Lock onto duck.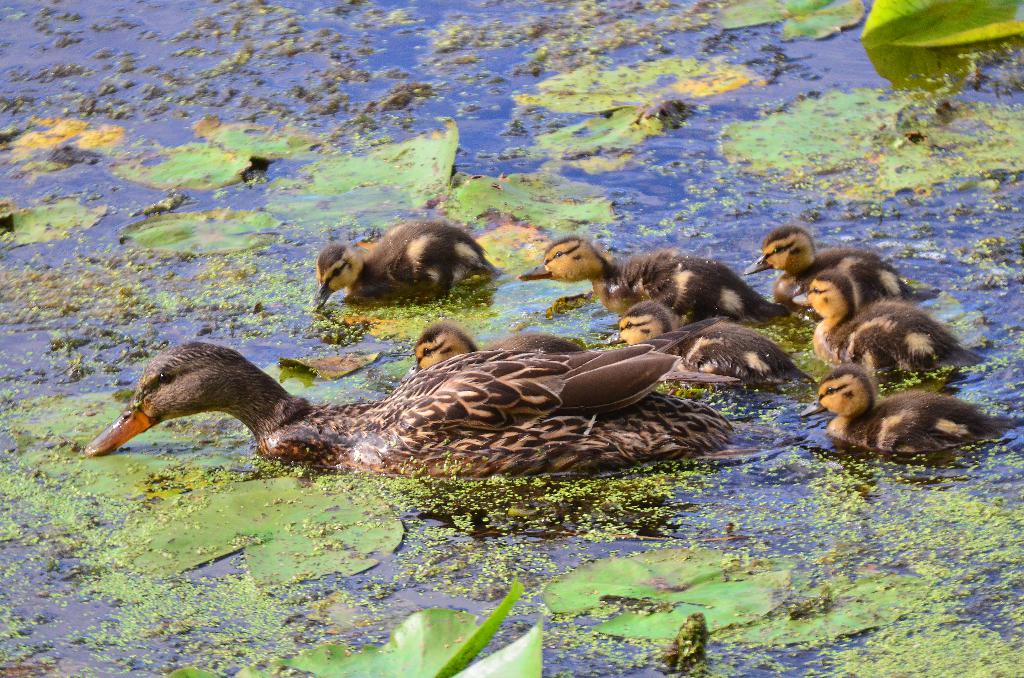
Locked: select_region(310, 221, 506, 302).
